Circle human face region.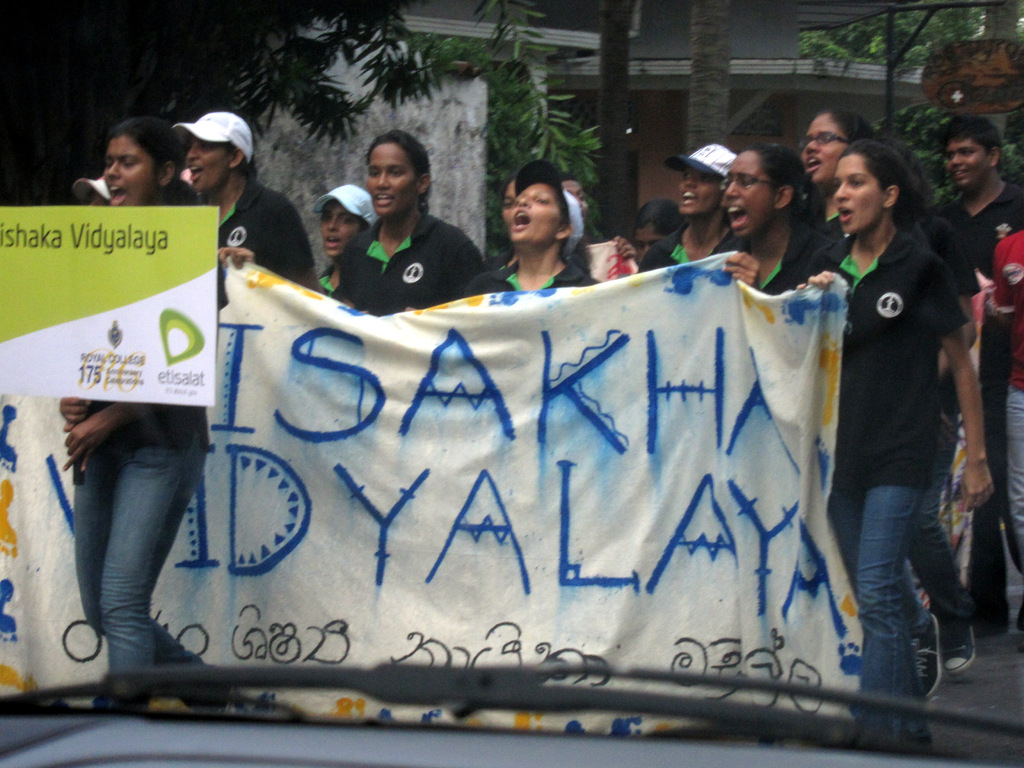
Region: region(680, 168, 721, 216).
